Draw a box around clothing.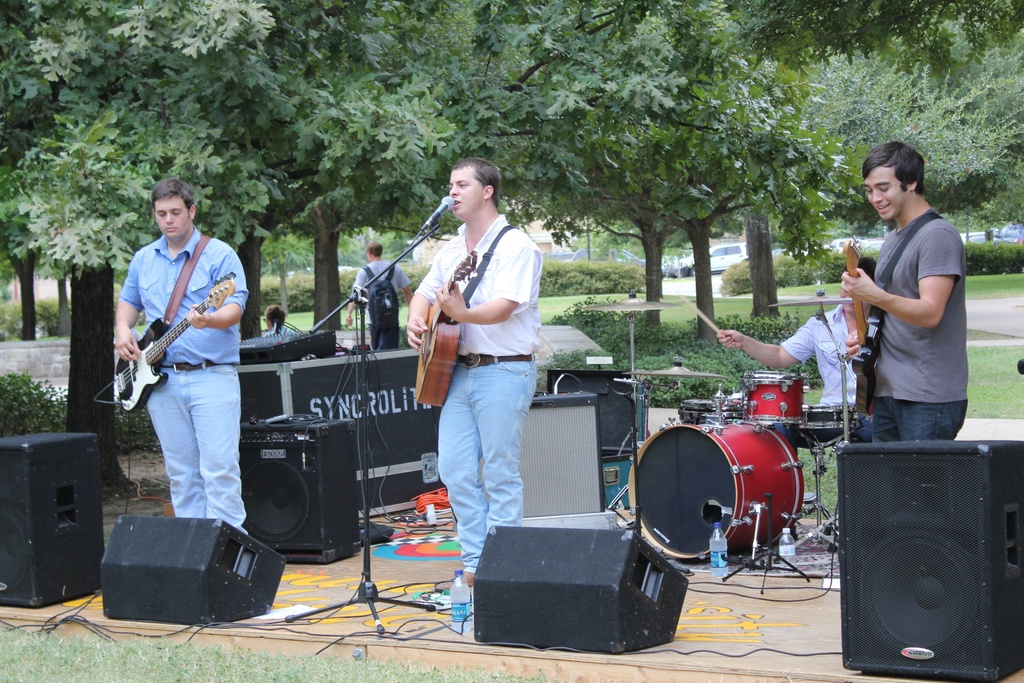
(x1=120, y1=226, x2=250, y2=536).
